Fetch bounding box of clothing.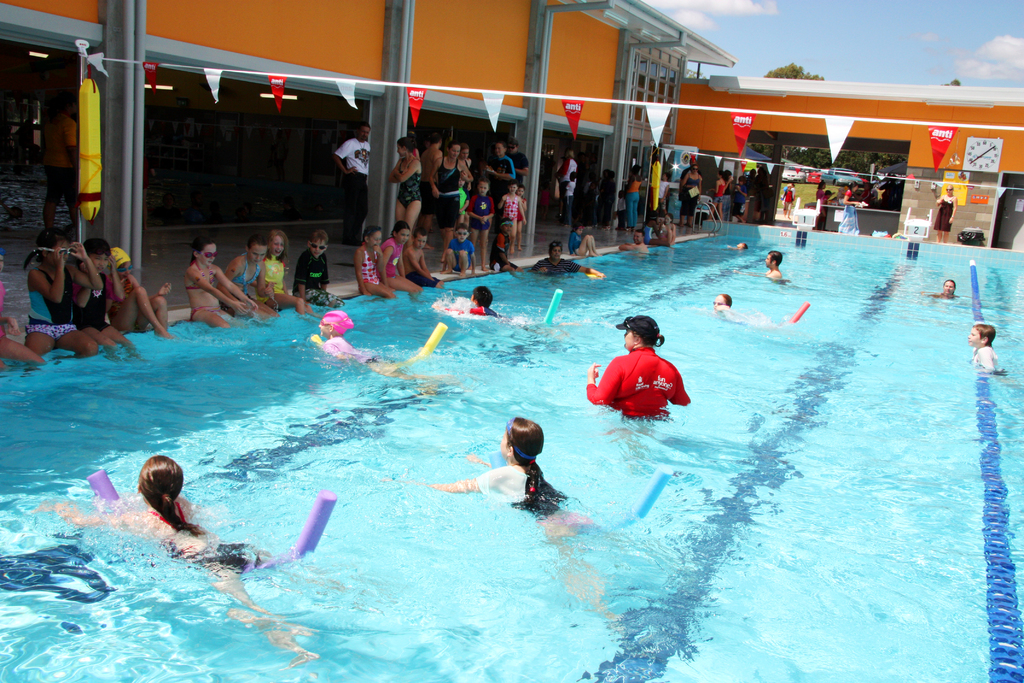
Bbox: rect(106, 276, 136, 323).
